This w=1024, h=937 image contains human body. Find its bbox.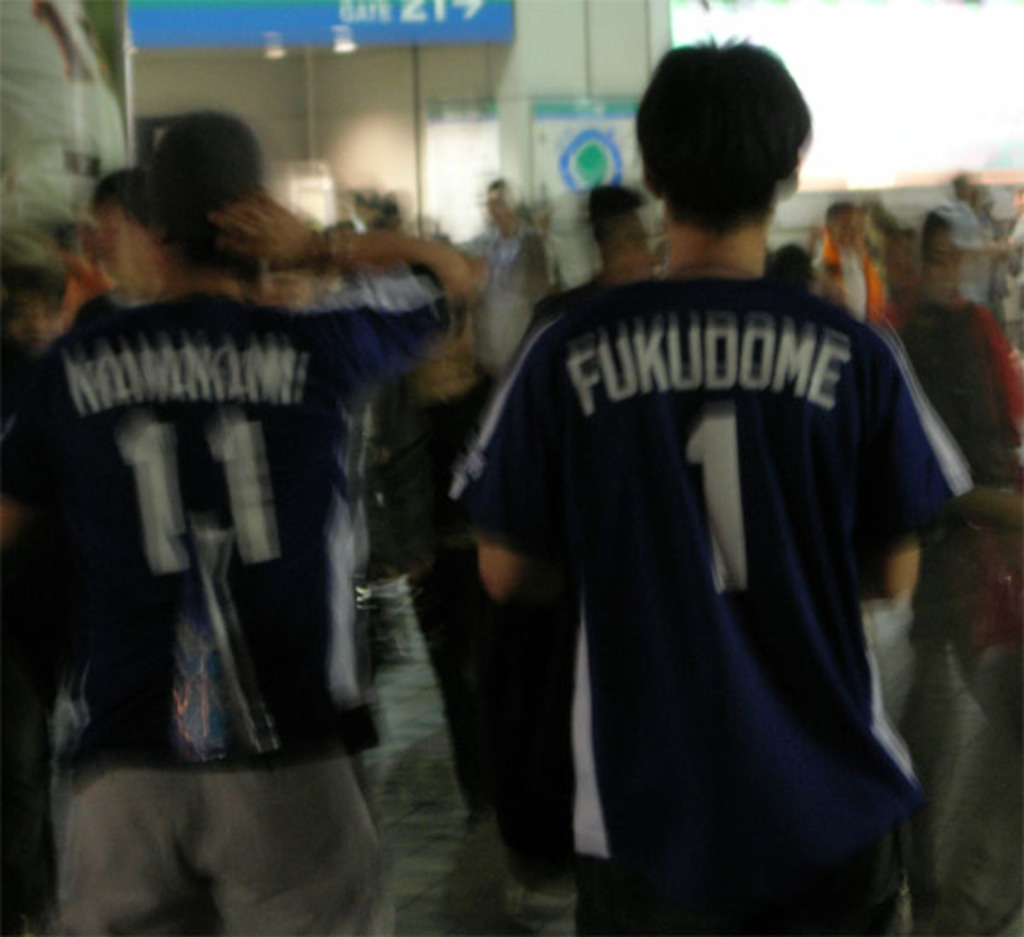
[x1=529, y1=183, x2=657, y2=335].
